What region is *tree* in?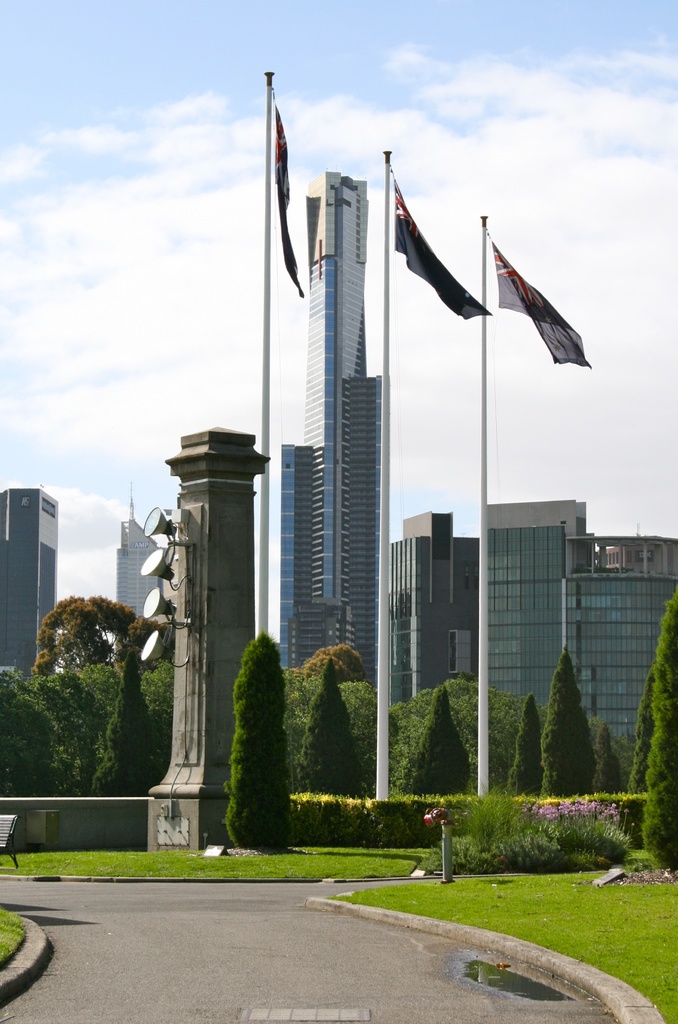
x1=640, y1=593, x2=677, y2=872.
